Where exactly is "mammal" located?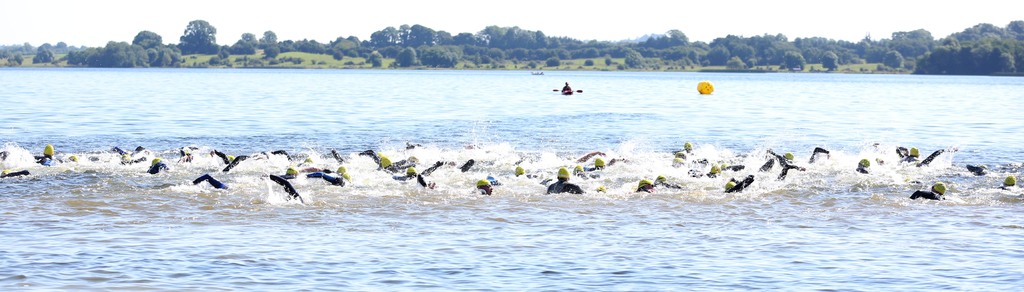
Its bounding box is l=678, t=149, r=687, b=162.
